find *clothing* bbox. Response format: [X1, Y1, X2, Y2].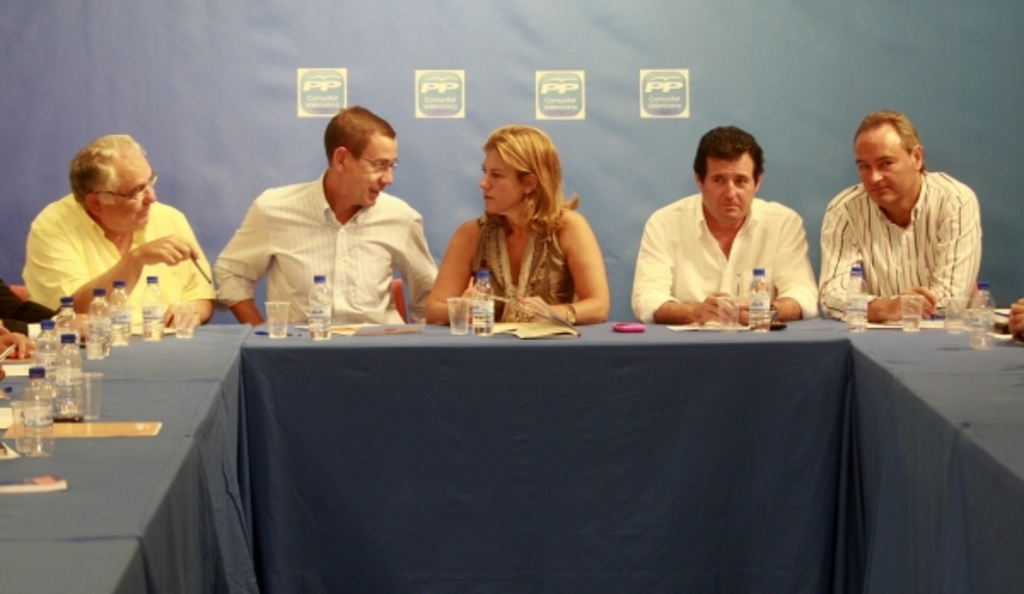
[637, 193, 812, 328].
